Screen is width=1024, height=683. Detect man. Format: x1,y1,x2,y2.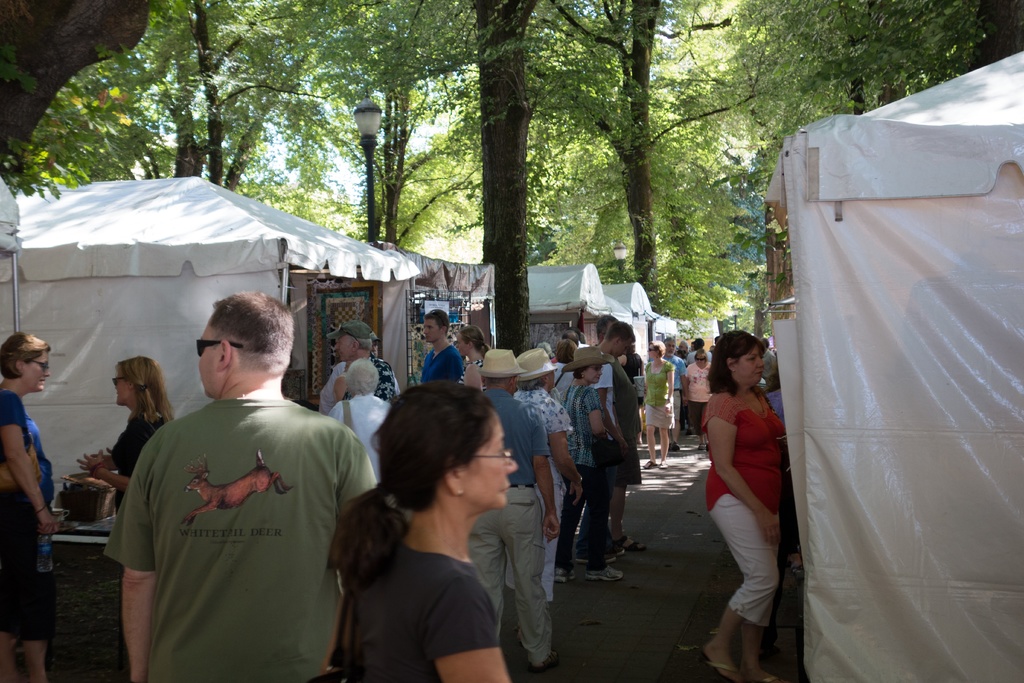
664,342,693,448.
